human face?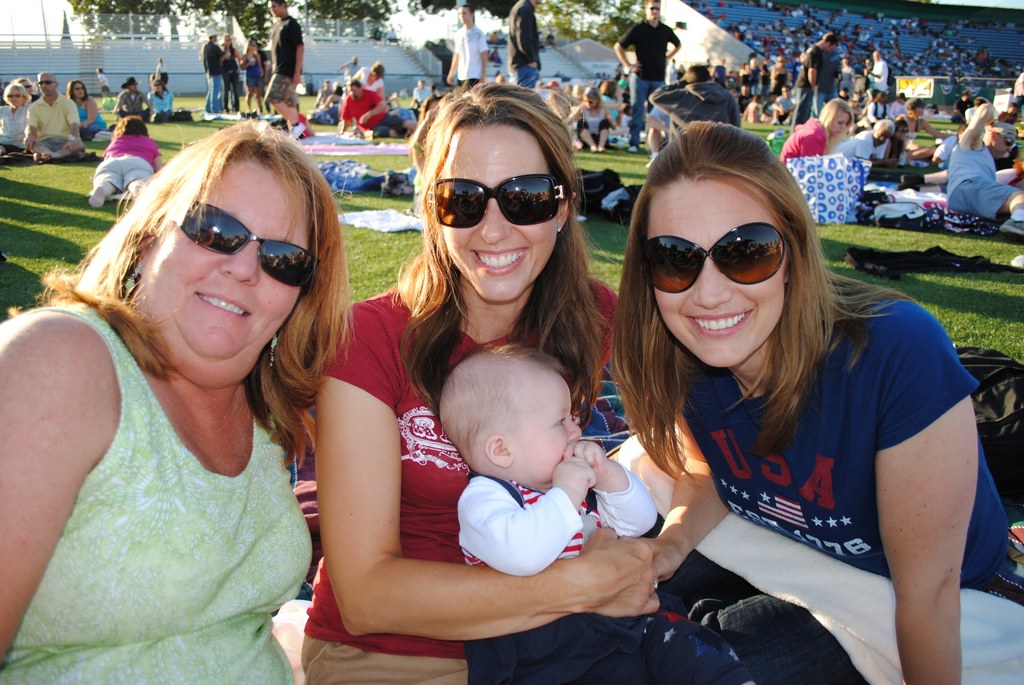
Rect(266, 0, 285, 18)
